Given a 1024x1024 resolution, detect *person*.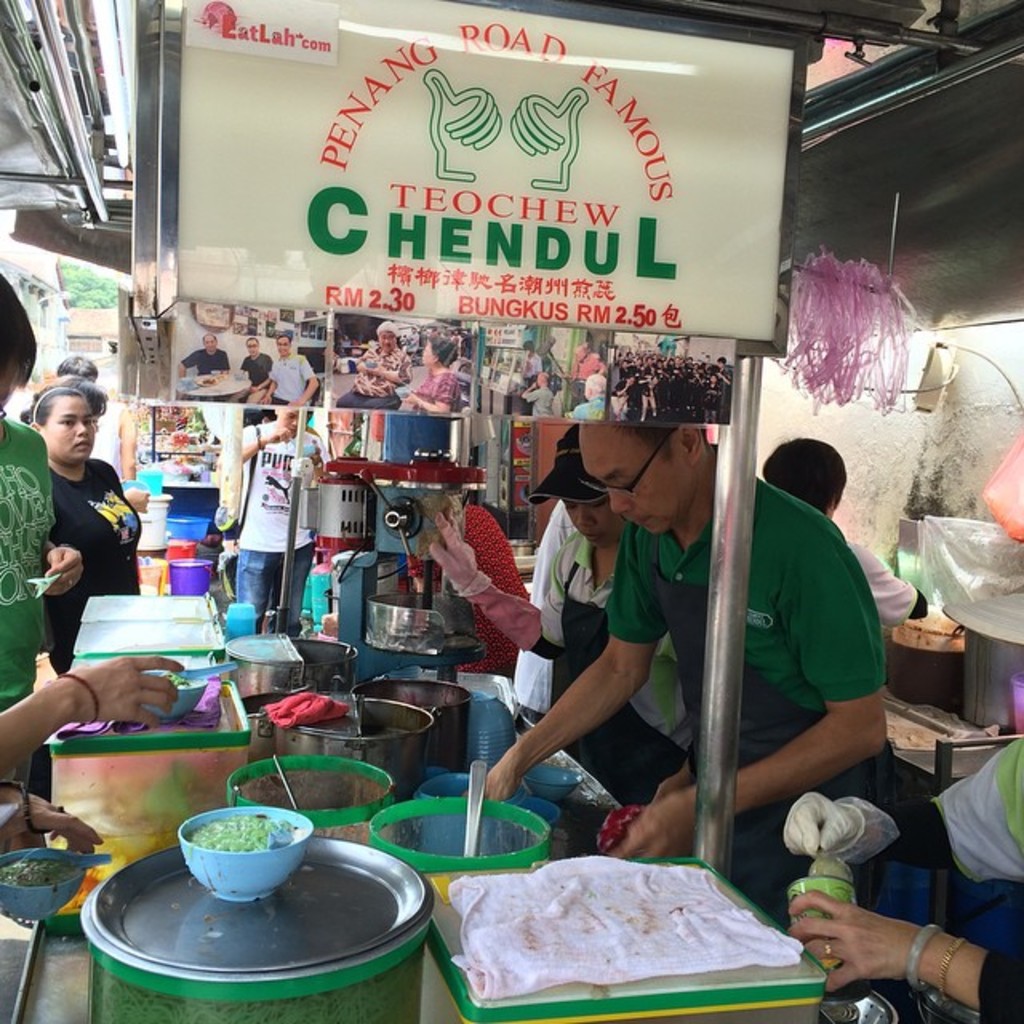
[14, 381, 147, 677].
